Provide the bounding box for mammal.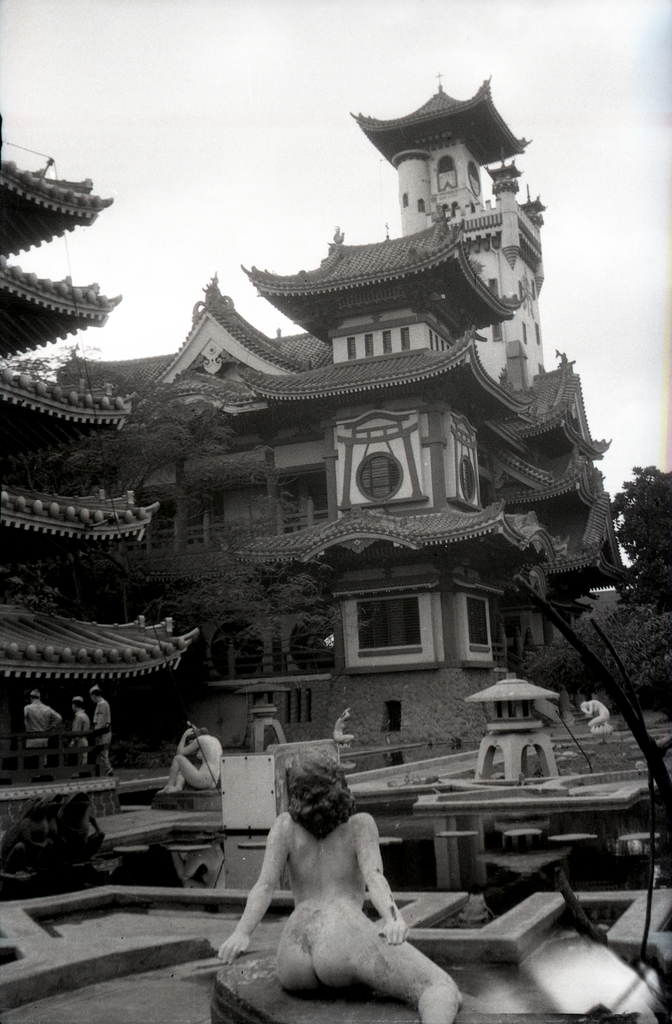
<bbox>580, 698, 609, 725</bbox>.
